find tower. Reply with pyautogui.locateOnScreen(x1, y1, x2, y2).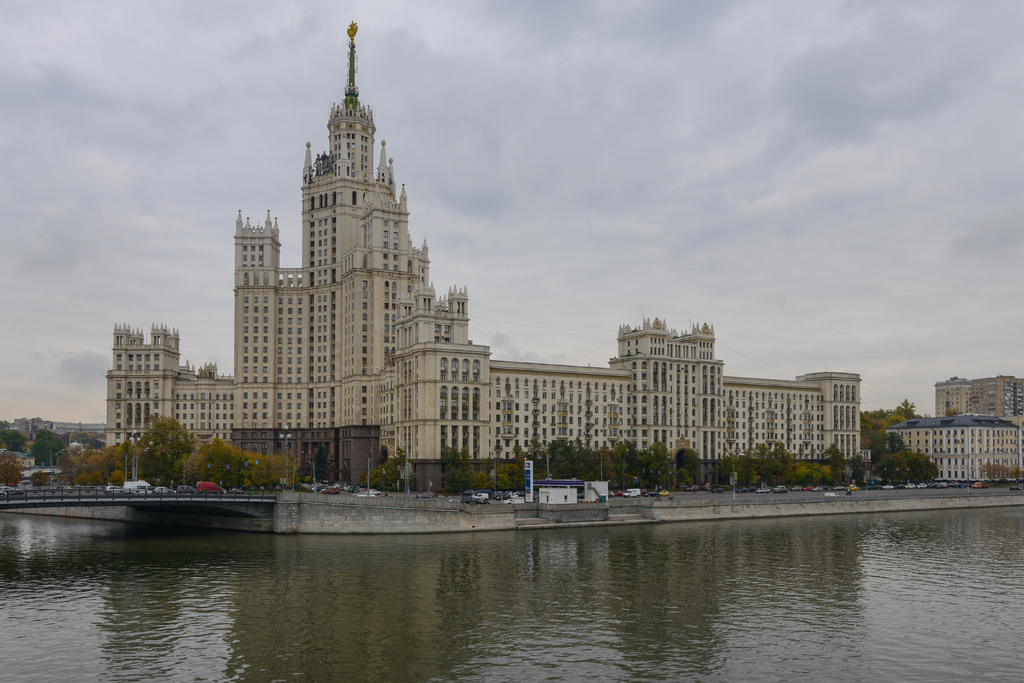
pyautogui.locateOnScreen(104, 314, 186, 448).
